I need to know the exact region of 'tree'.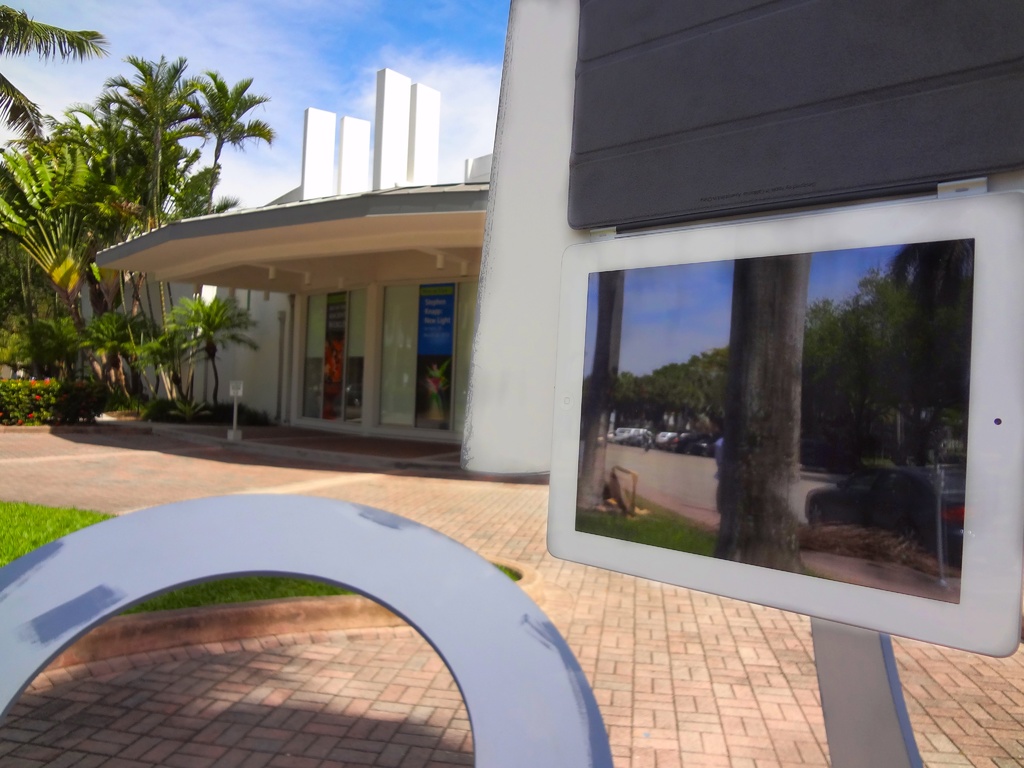
Region: 85 66 287 220.
